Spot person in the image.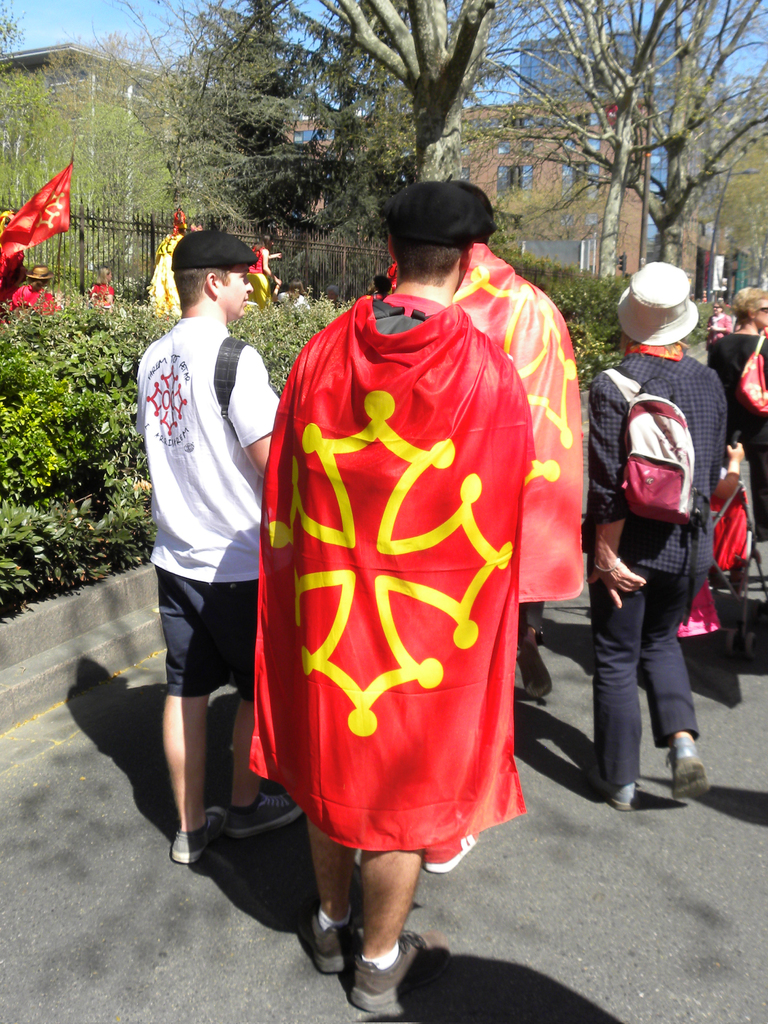
person found at left=137, top=228, right=307, bottom=861.
